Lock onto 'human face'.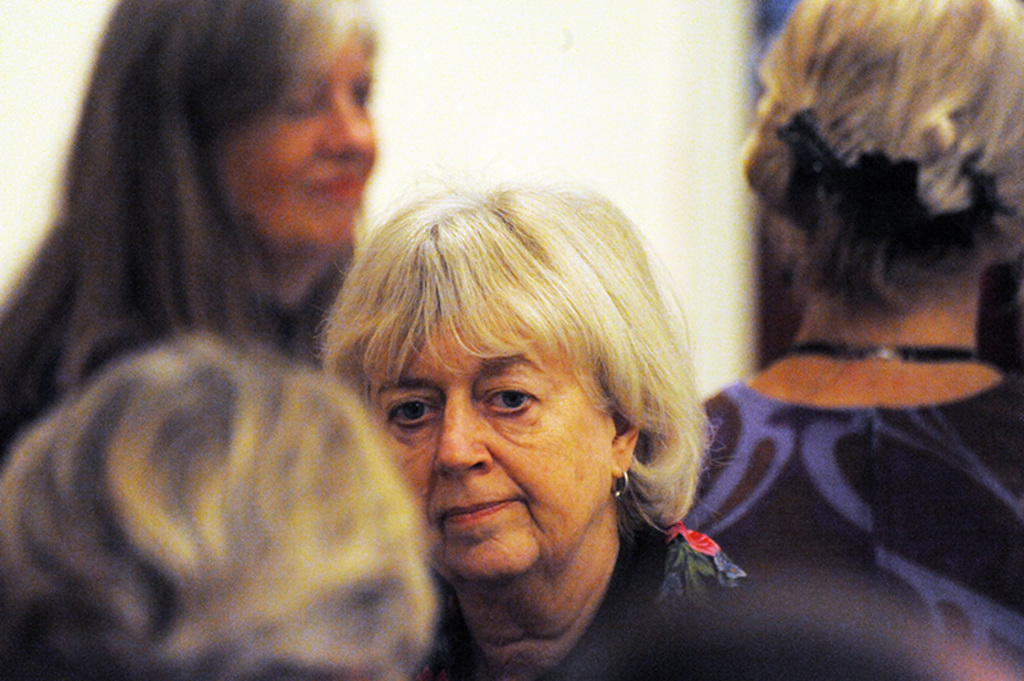
Locked: x1=367 y1=307 x2=602 y2=580.
